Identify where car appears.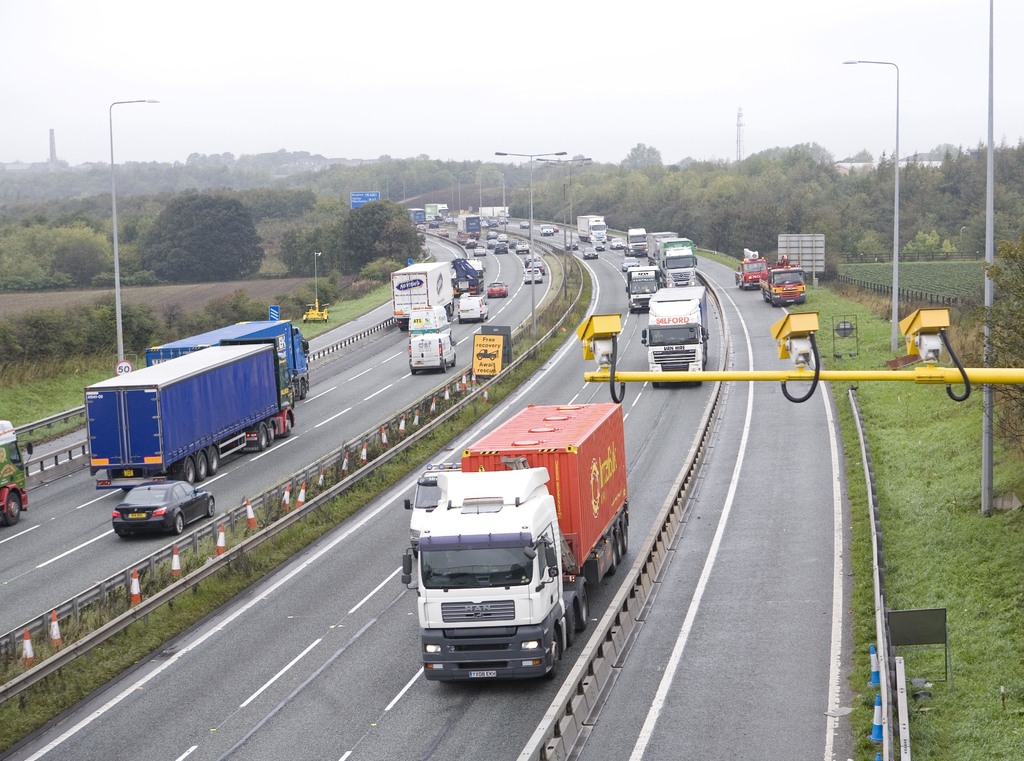
Appears at (428,220,438,227).
